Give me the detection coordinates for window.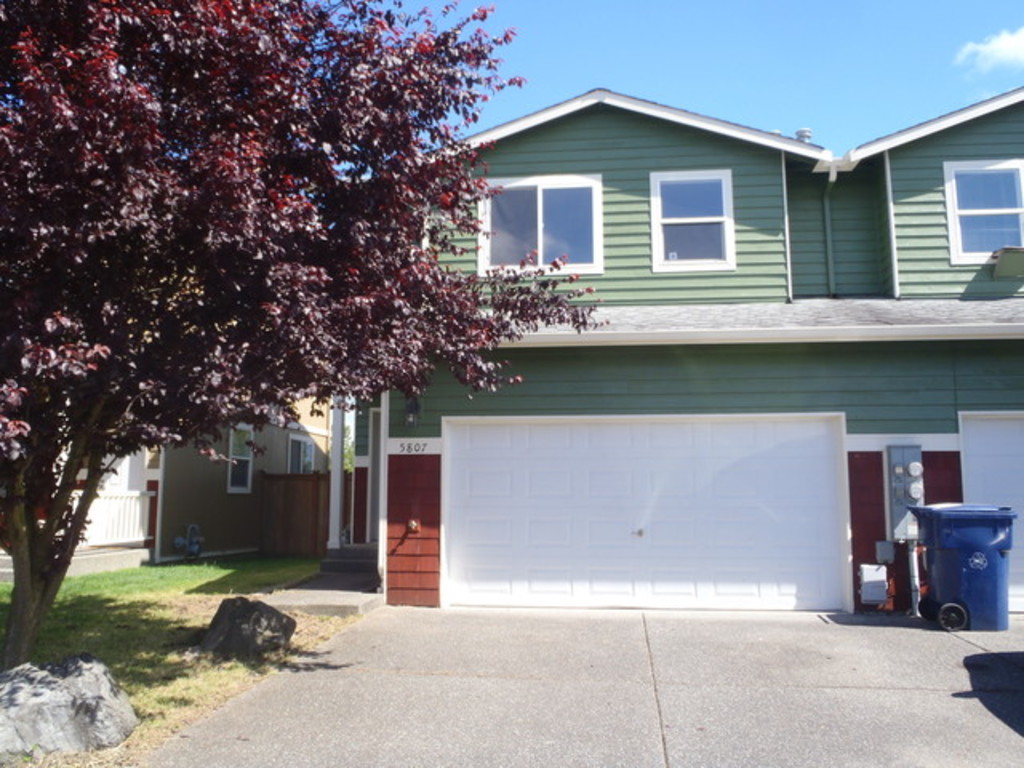
(475, 178, 600, 278).
